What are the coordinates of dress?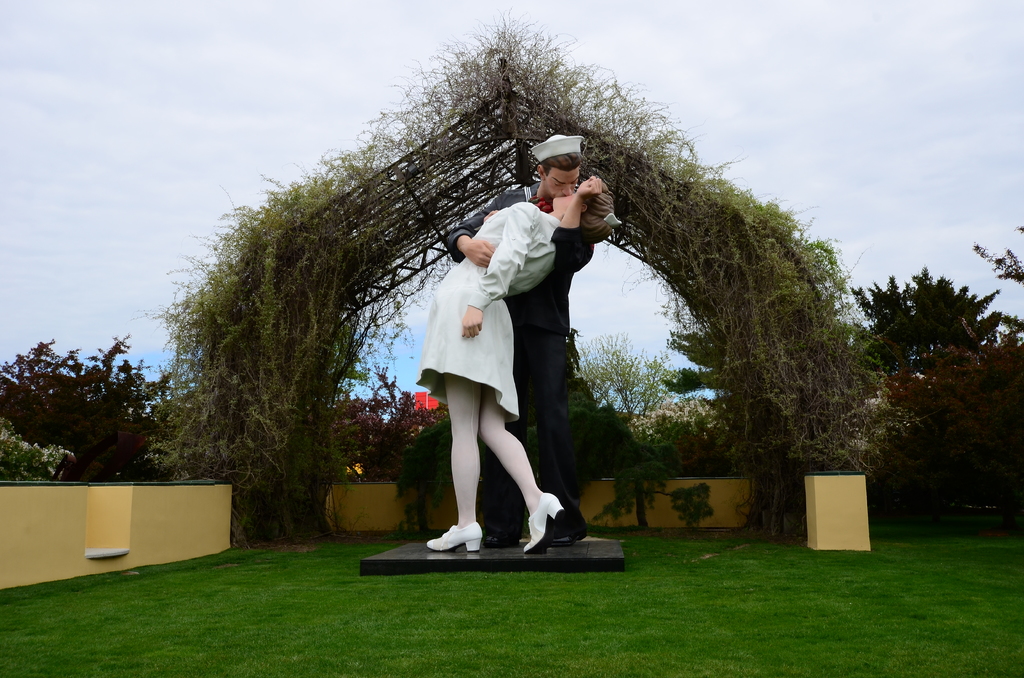
[left=404, top=206, right=518, bottom=416].
